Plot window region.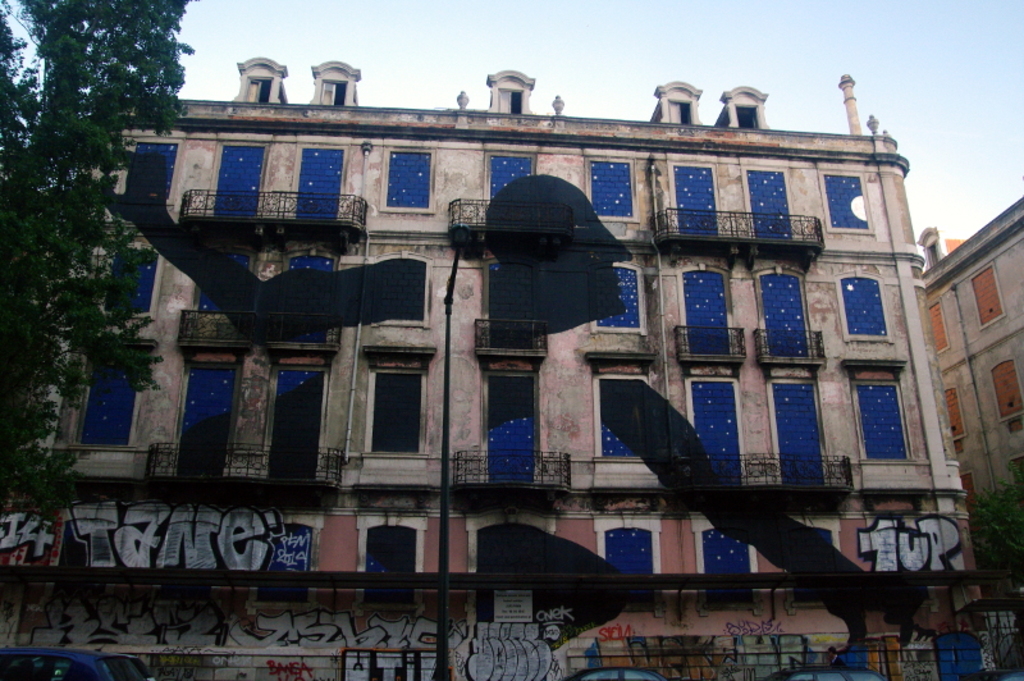
Plotted at pyautogui.locateOnScreen(776, 388, 823, 483).
